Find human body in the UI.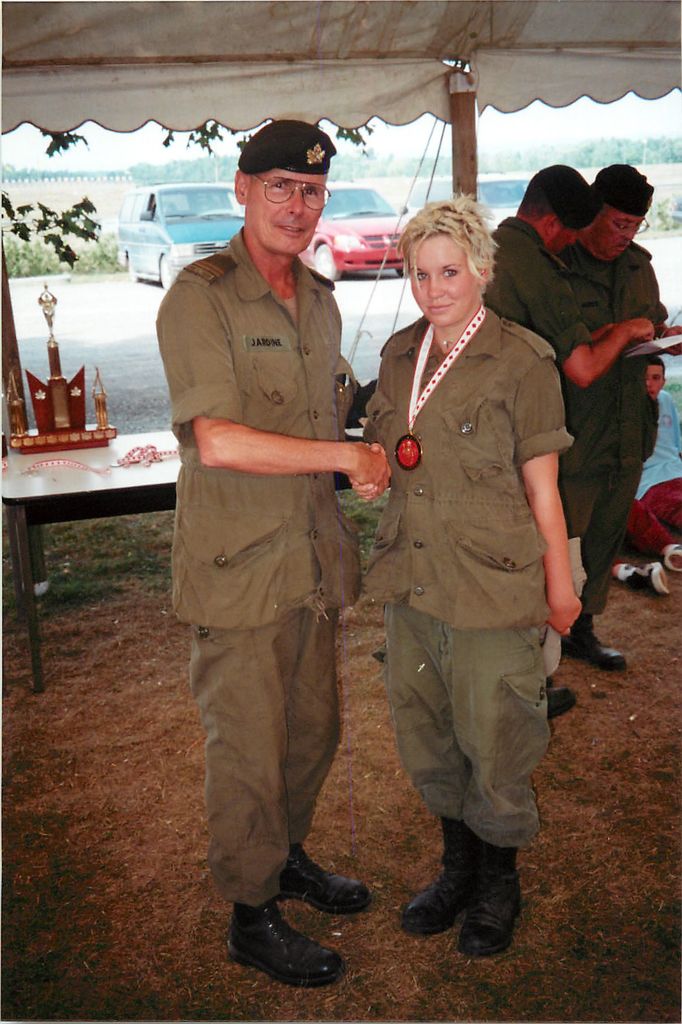
UI element at [567,164,665,669].
